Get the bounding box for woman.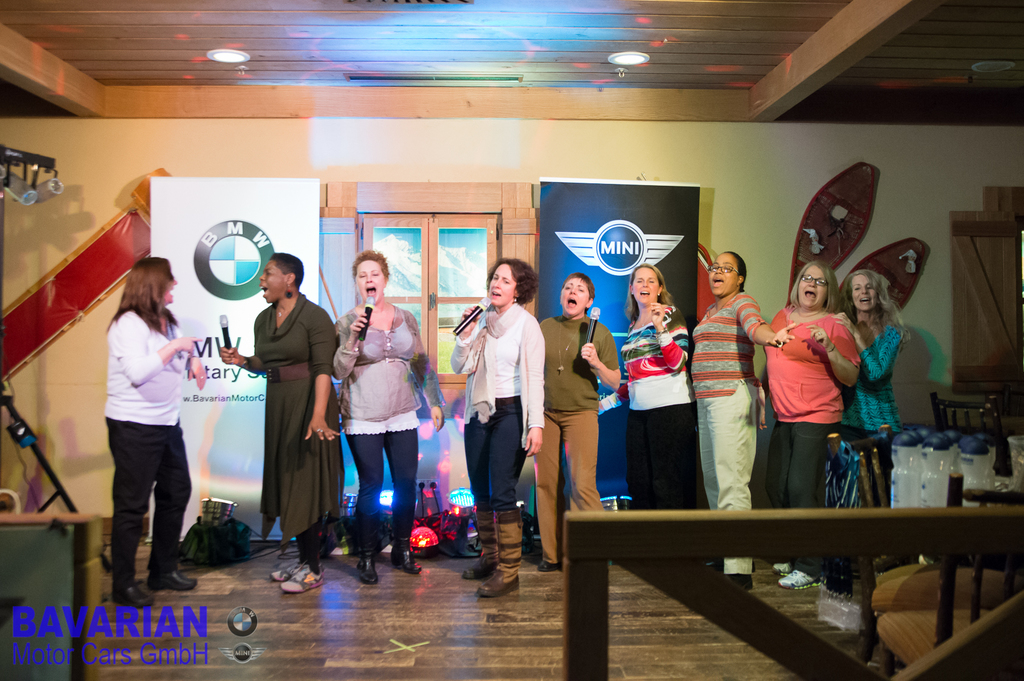
765, 259, 862, 589.
